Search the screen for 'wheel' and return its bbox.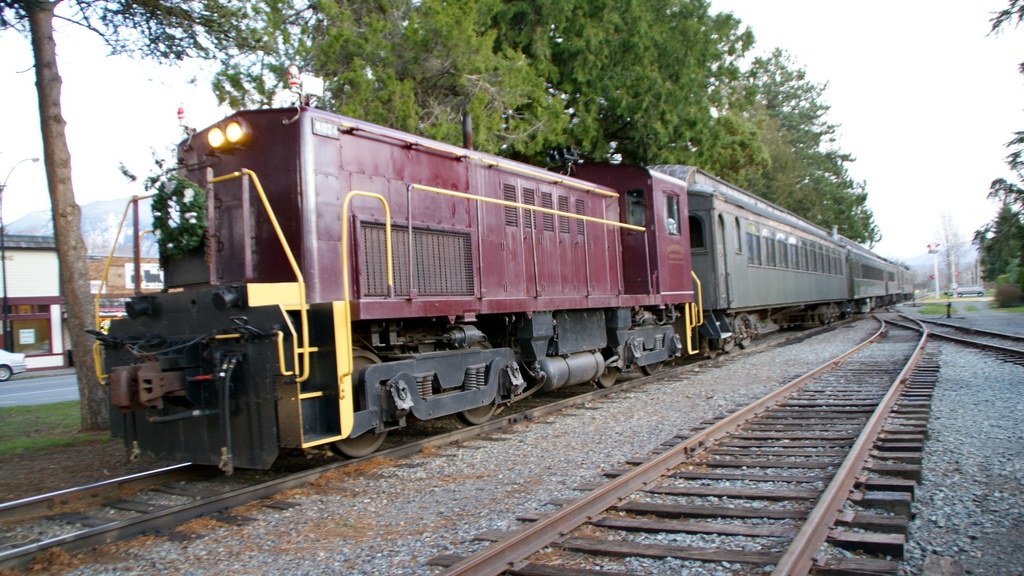
Found: left=324, top=343, right=390, bottom=463.
